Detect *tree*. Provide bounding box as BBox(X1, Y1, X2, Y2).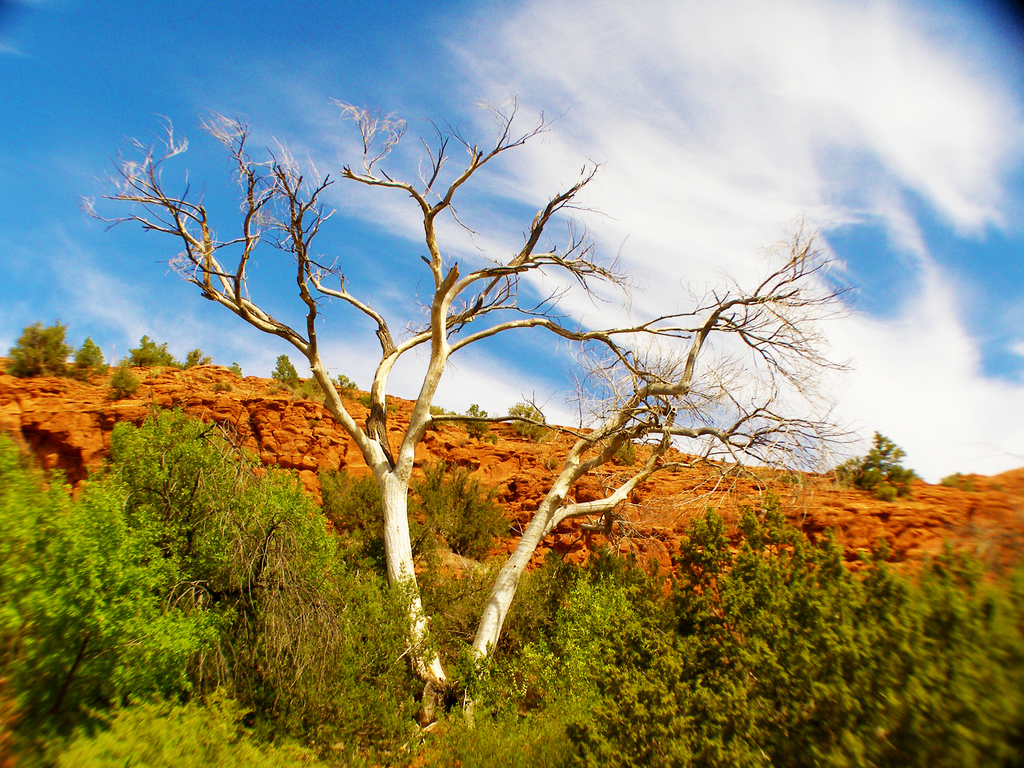
BBox(0, 311, 70, 380).
